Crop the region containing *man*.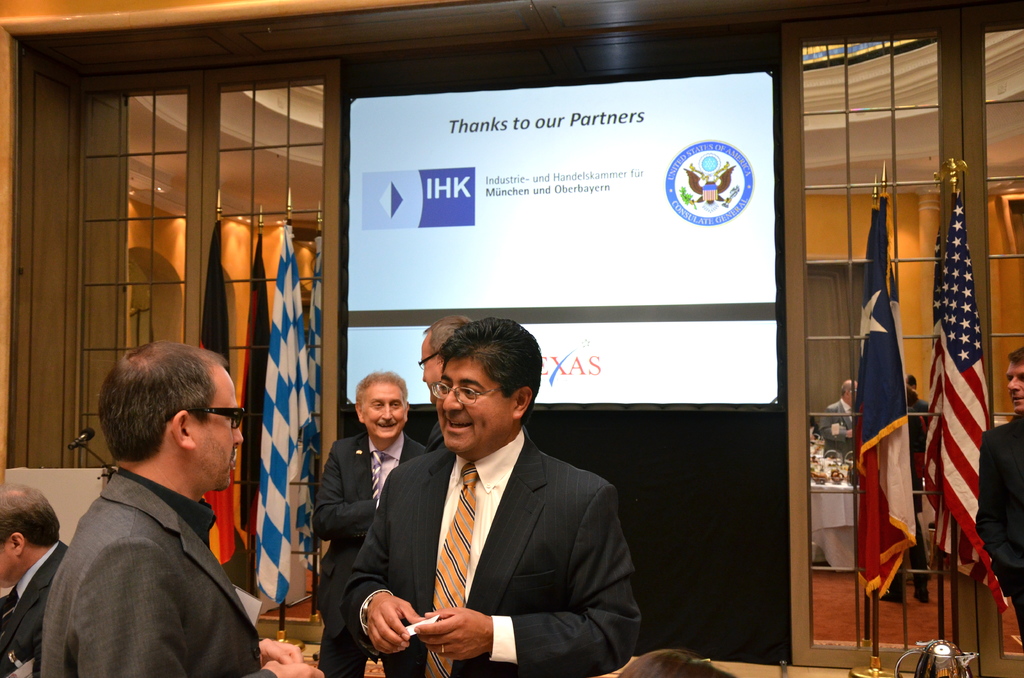
Crop region: 37 344 332 677.
